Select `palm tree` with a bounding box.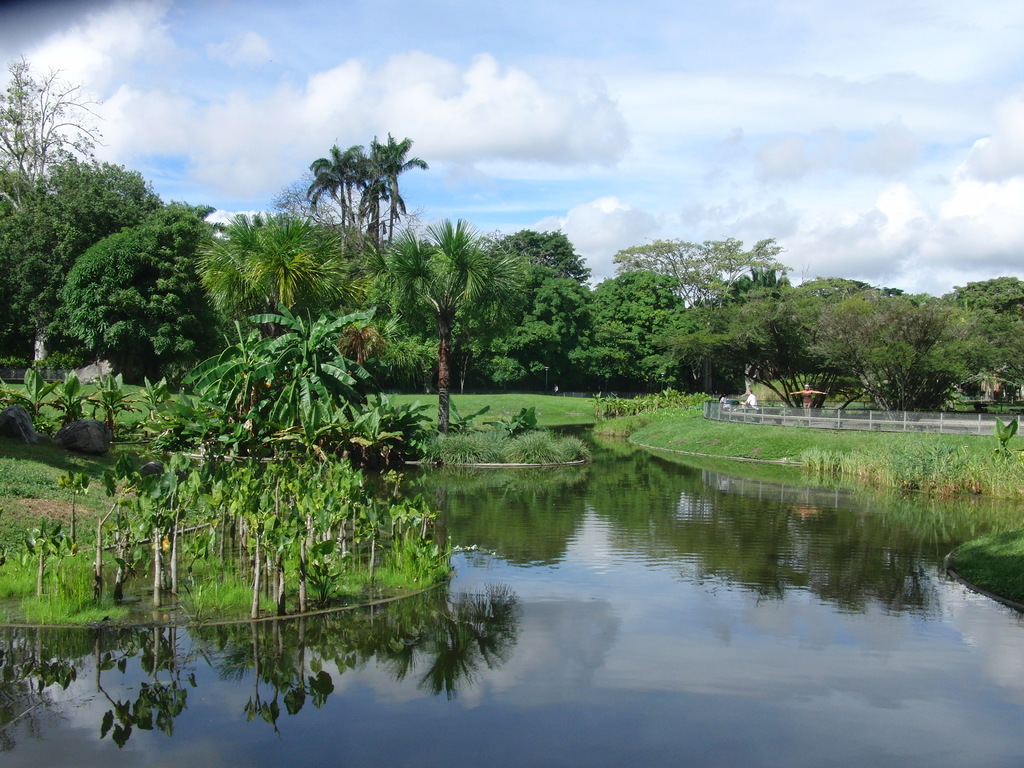
left=307, top=142, right=398, bottom=248.
